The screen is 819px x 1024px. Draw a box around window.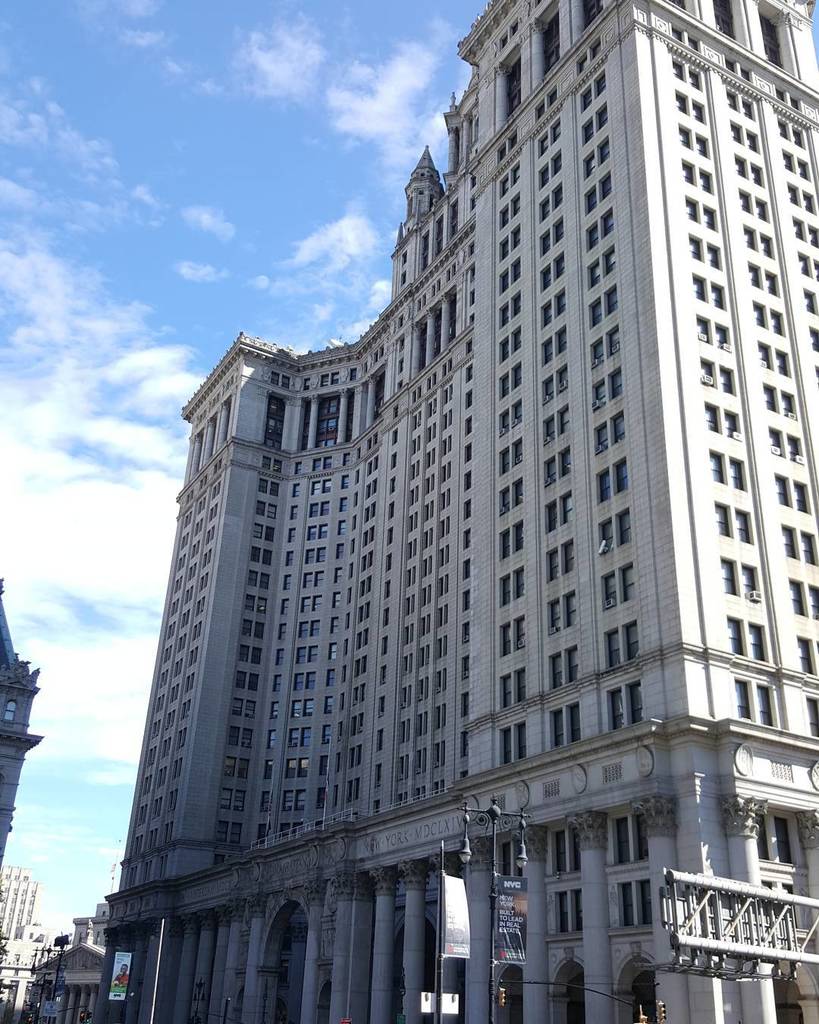
l=813, t=327, r=818, b=351.
